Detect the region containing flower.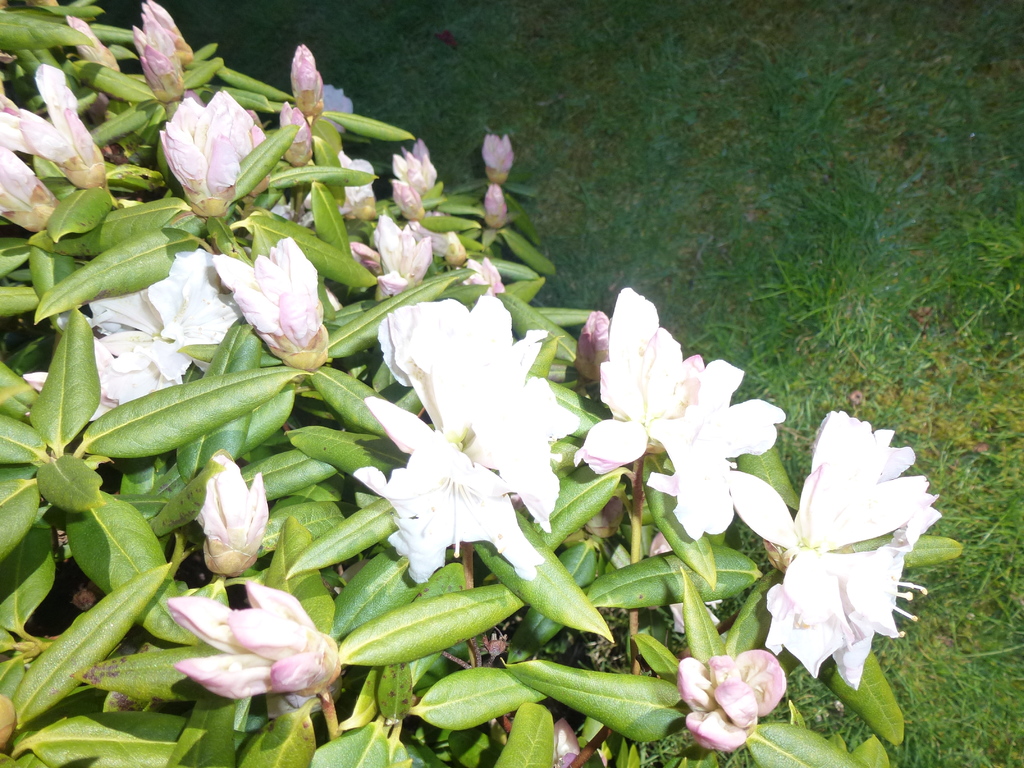
region(214, 236, 335, 377).
